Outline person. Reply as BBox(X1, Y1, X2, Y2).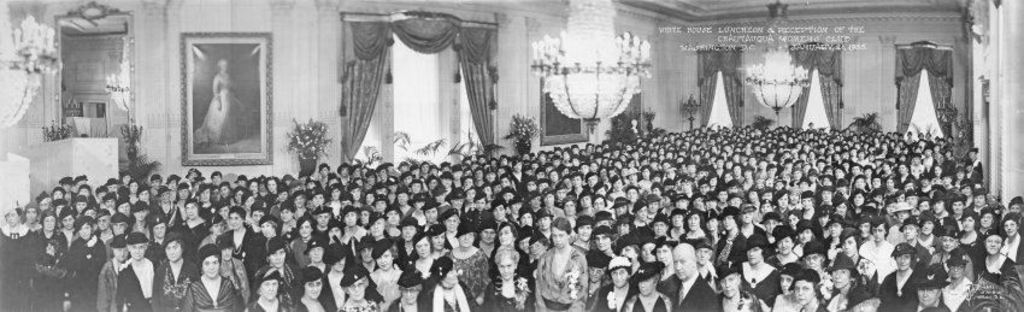
BBox(195, 57, 229, 151).
